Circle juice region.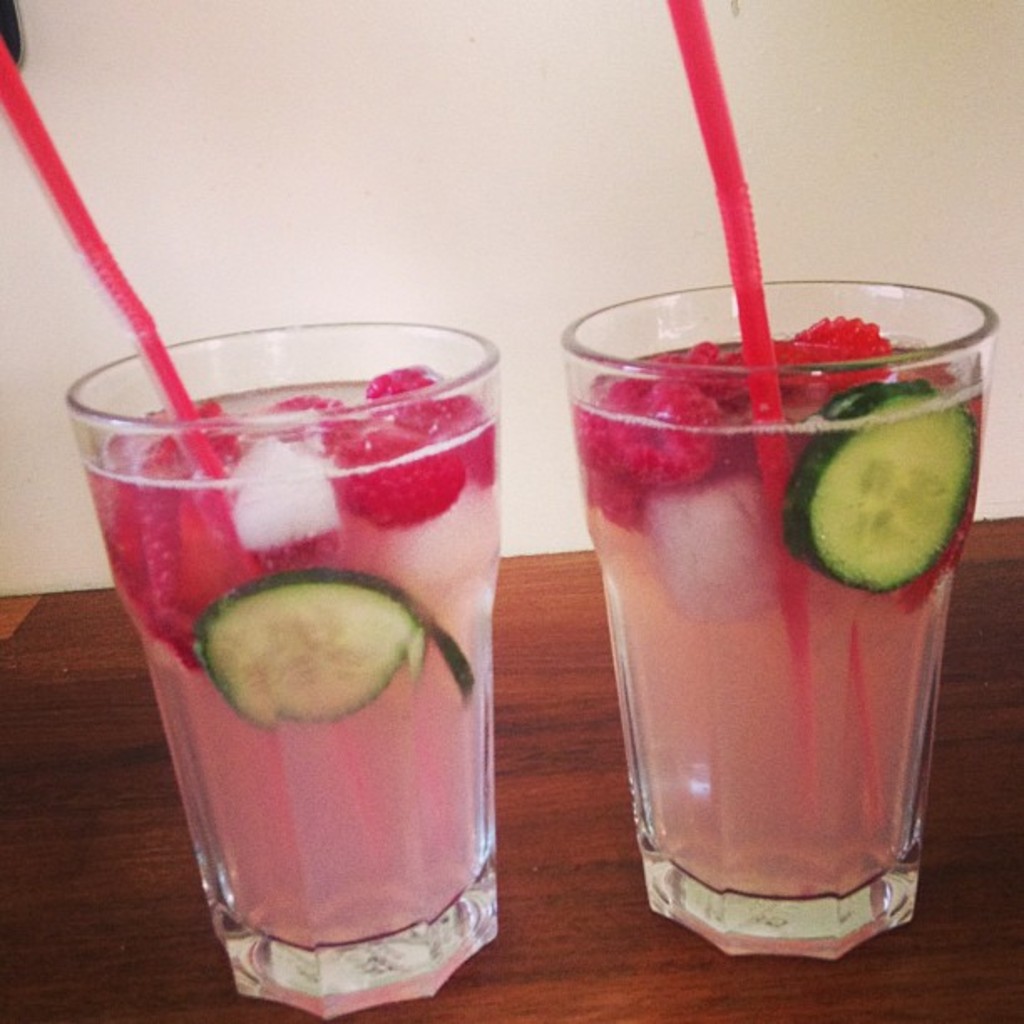
Region: bbox(572, 300, 975, 939).
